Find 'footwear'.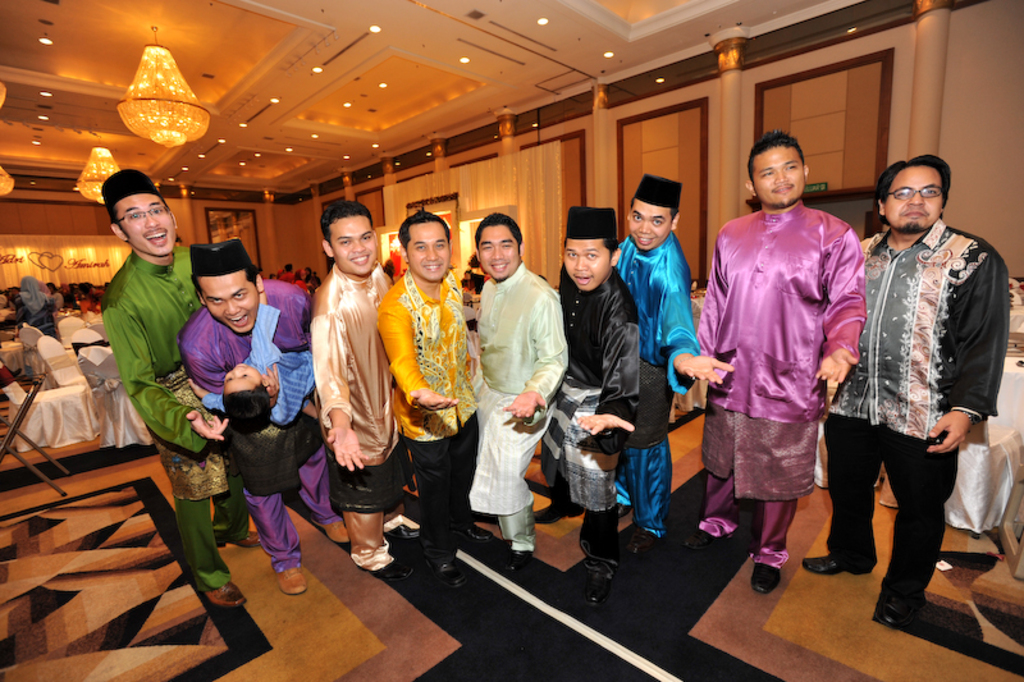
{"x1": 468, "y1": 519, "x2": 488, "y2": 534}.
